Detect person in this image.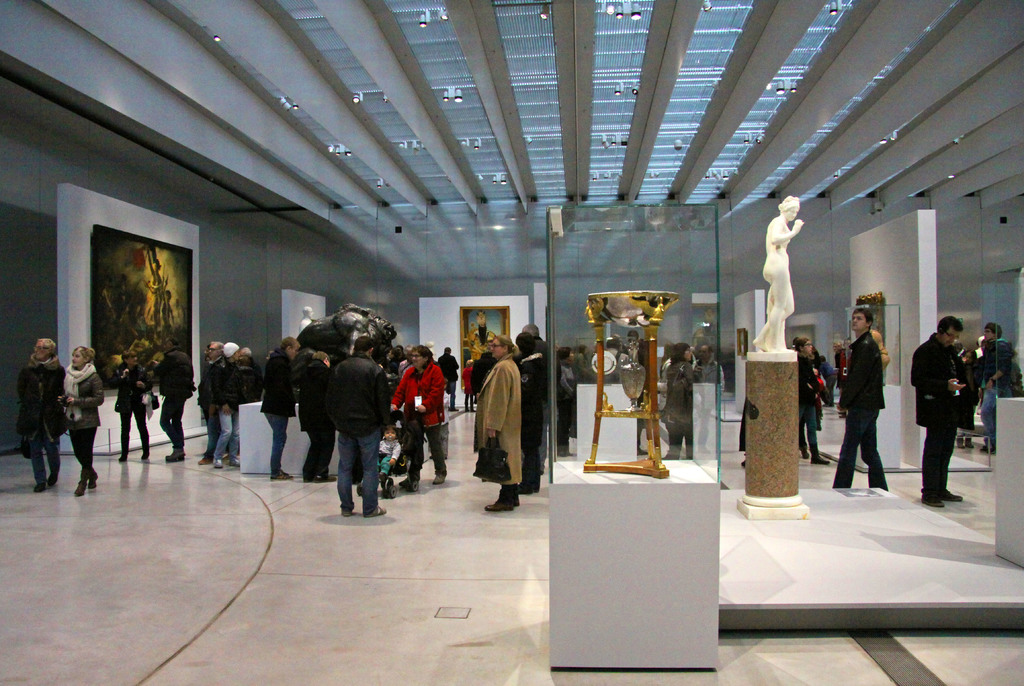
Detection: <bbox>468, 363, 483, 403</bbox>.
